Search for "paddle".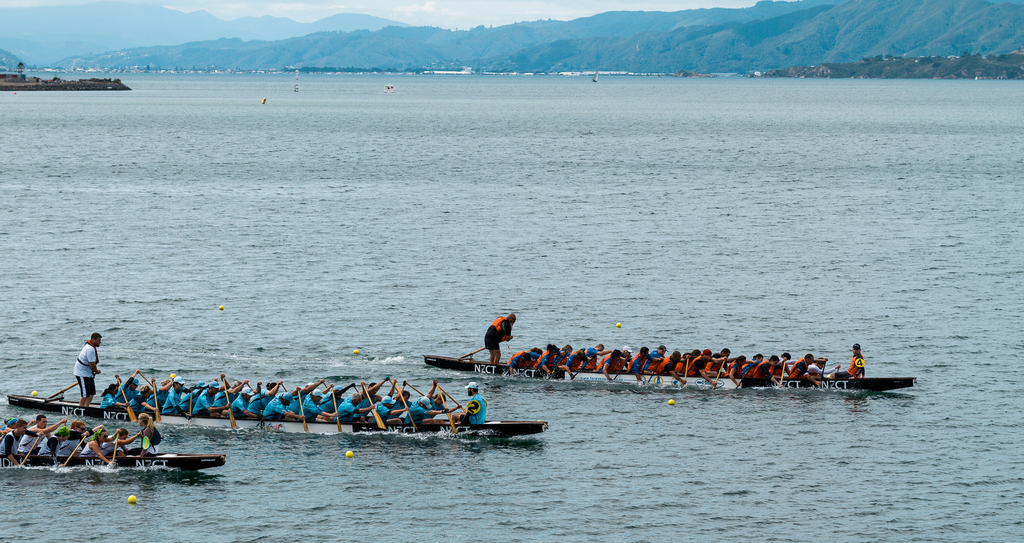
Found at rect(54, 428, 99, 478).
